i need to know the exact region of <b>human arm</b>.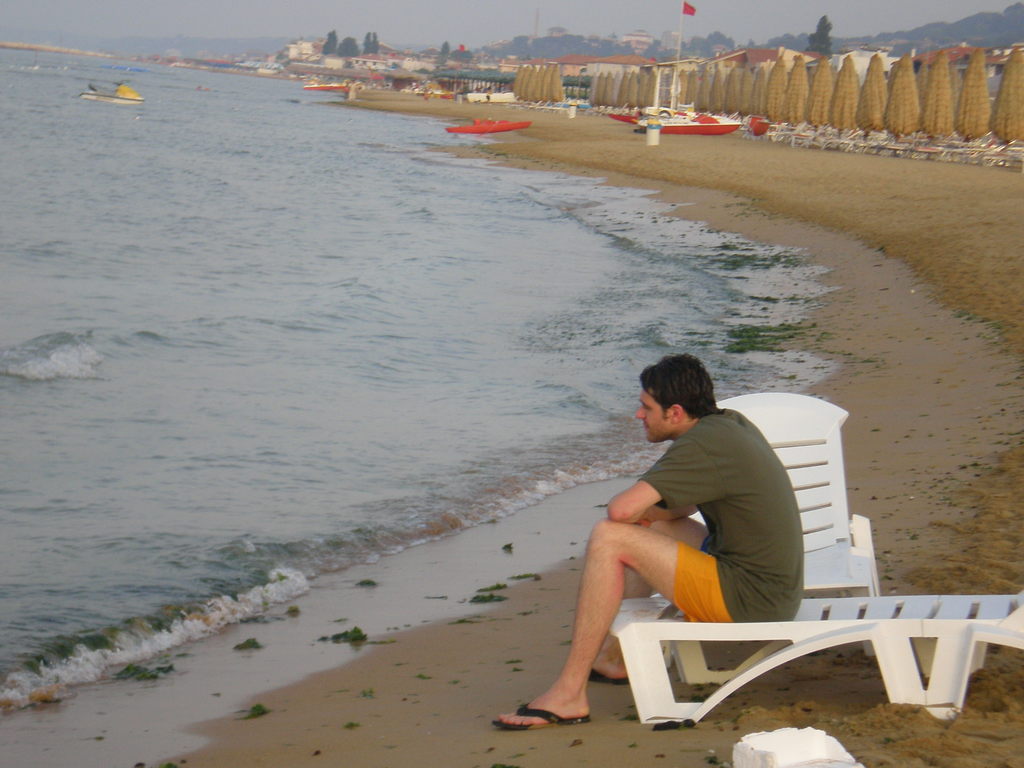
Region: <region>610, 438, 706, 523</region>.
